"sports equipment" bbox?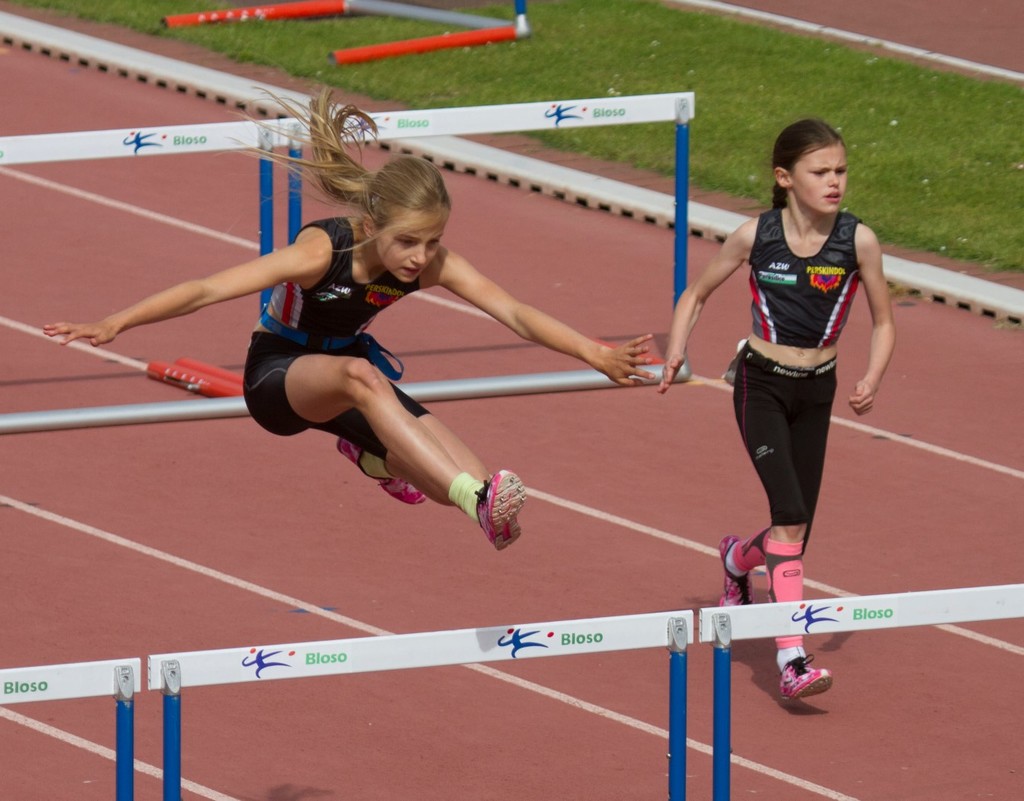
box=[144, 611, 694, 800]
